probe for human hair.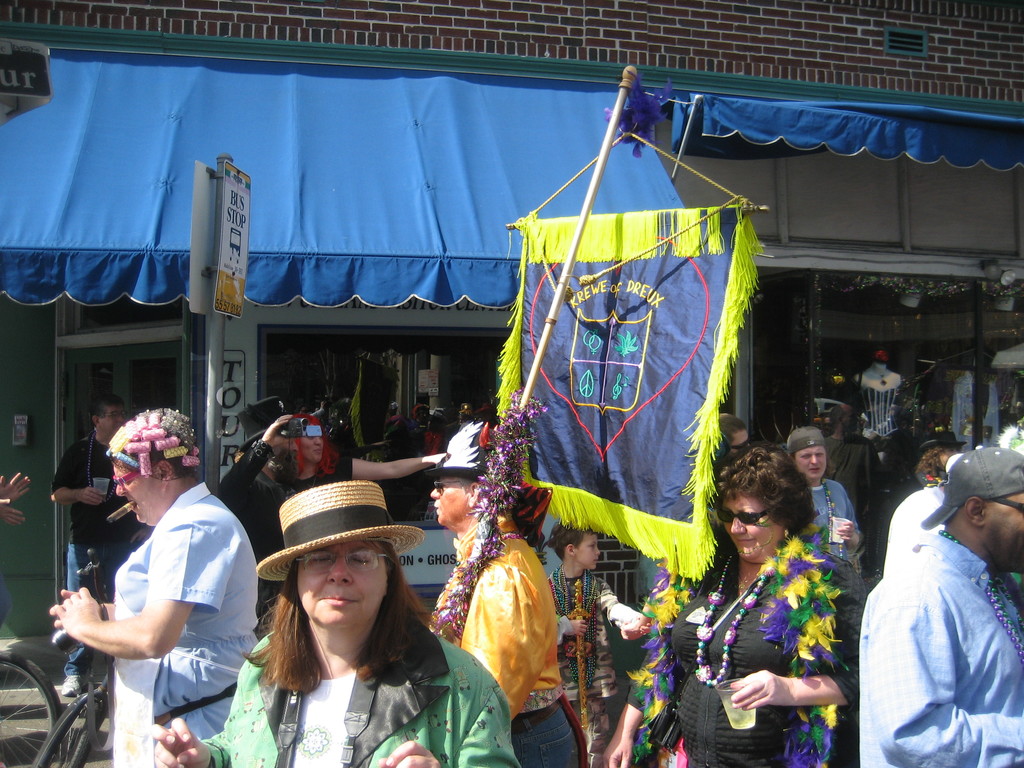
Probe result: [914, 447, 954, 481].
